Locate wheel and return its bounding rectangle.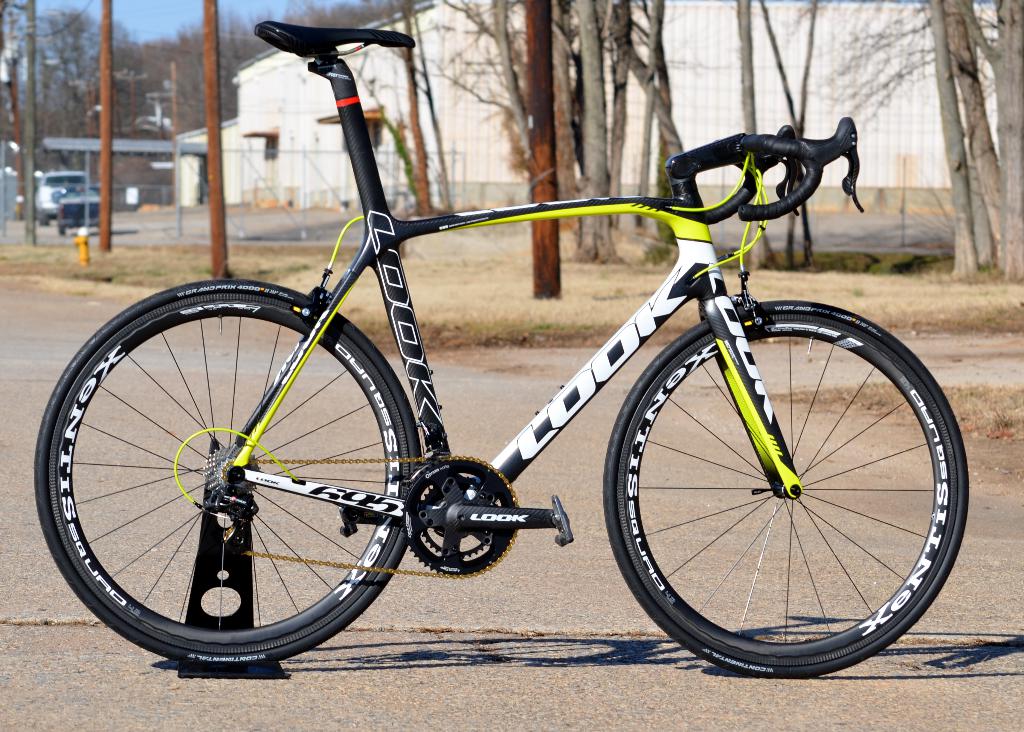
<region>34, 282, 420, 659</region>.
